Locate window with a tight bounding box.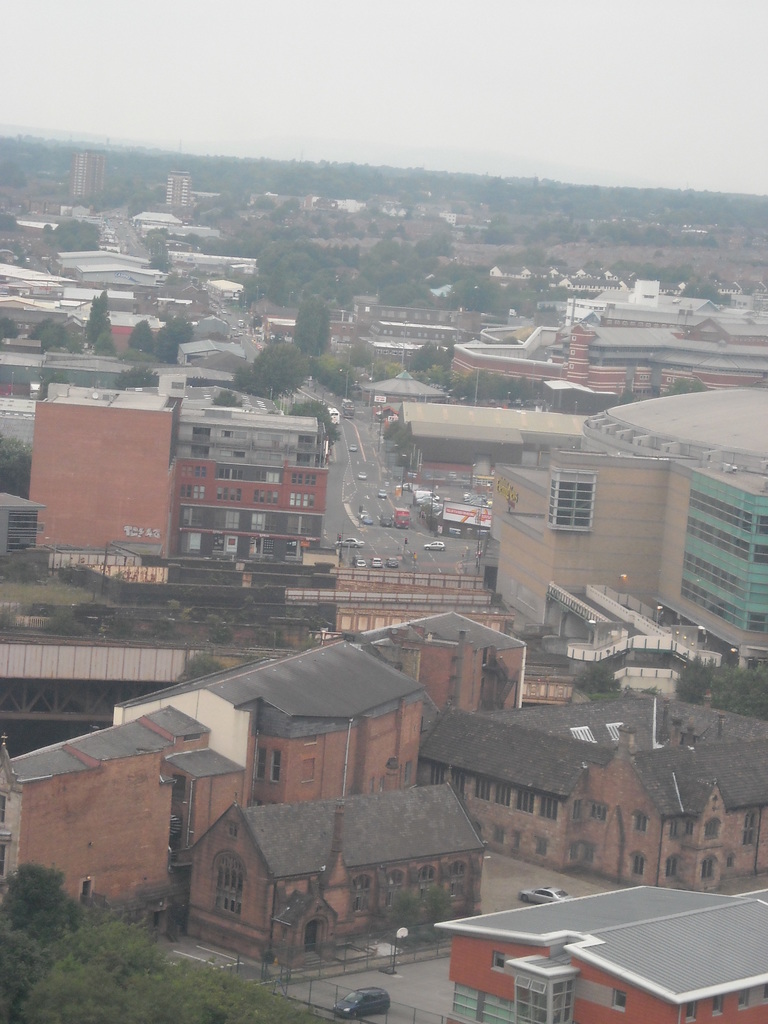
(664, 858, 676, 881).
